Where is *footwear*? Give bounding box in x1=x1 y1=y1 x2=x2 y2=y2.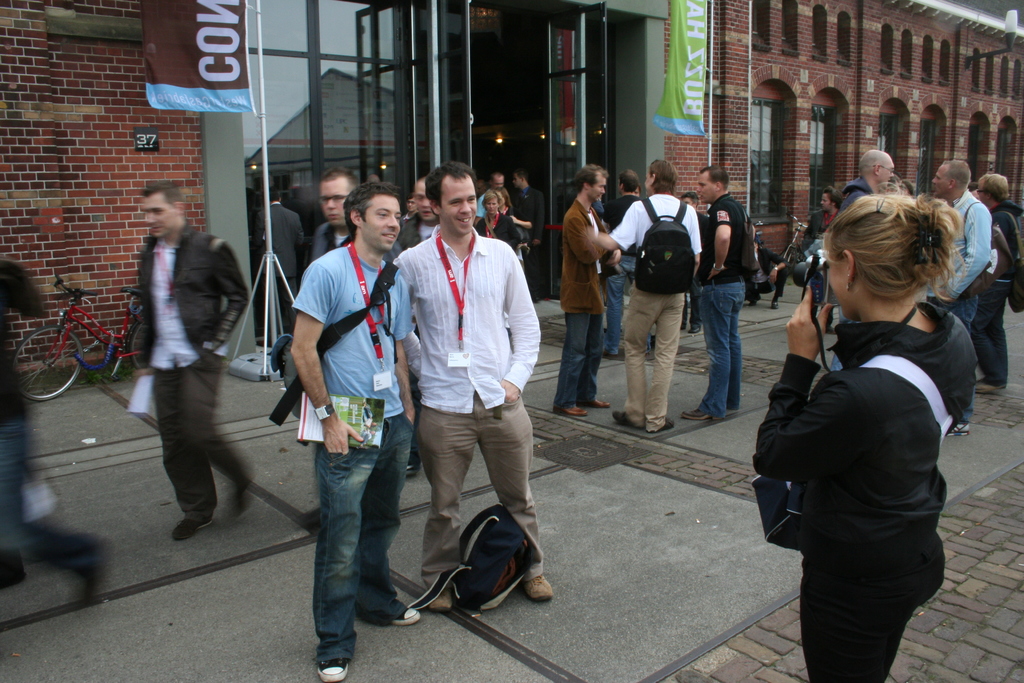
x1=428 y1=580 x2=457 y2=616.
